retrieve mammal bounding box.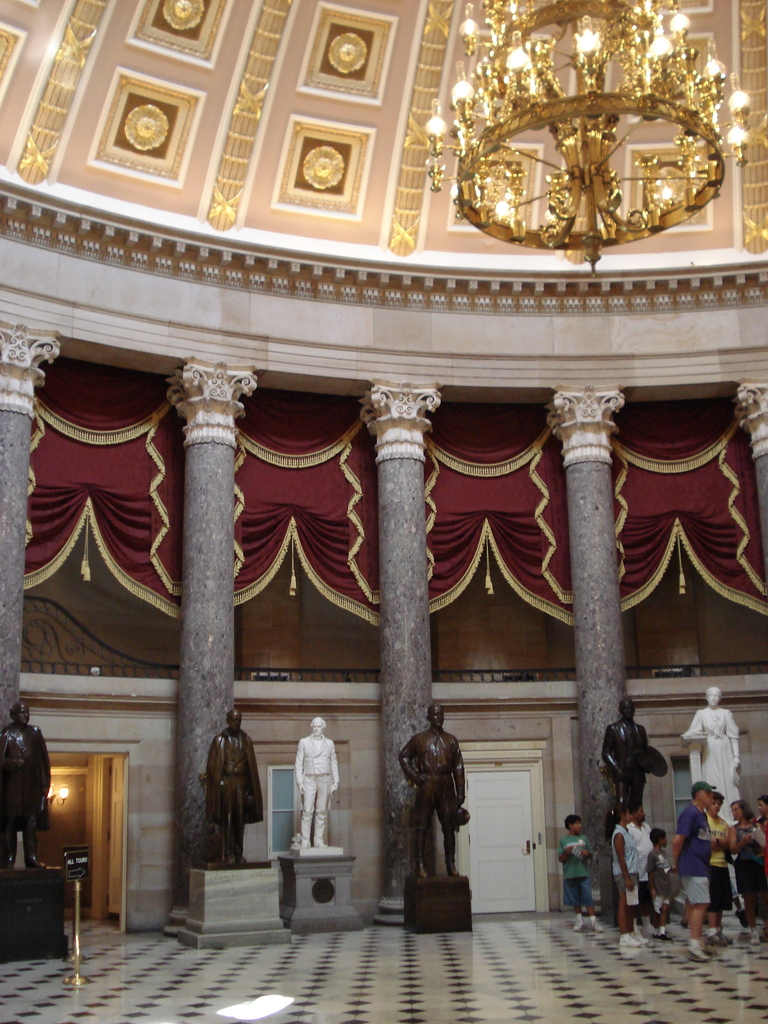
Bounding box: Rect(198, 726, 252, 872).
